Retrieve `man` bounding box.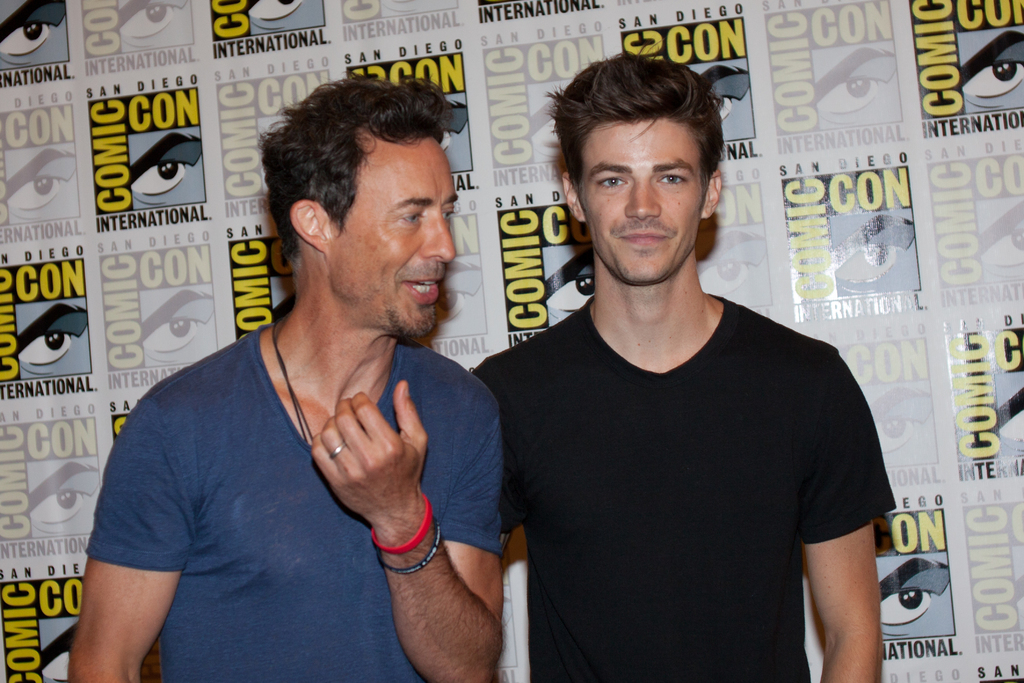
Bounding box: box(80, 92, 584, 682).
